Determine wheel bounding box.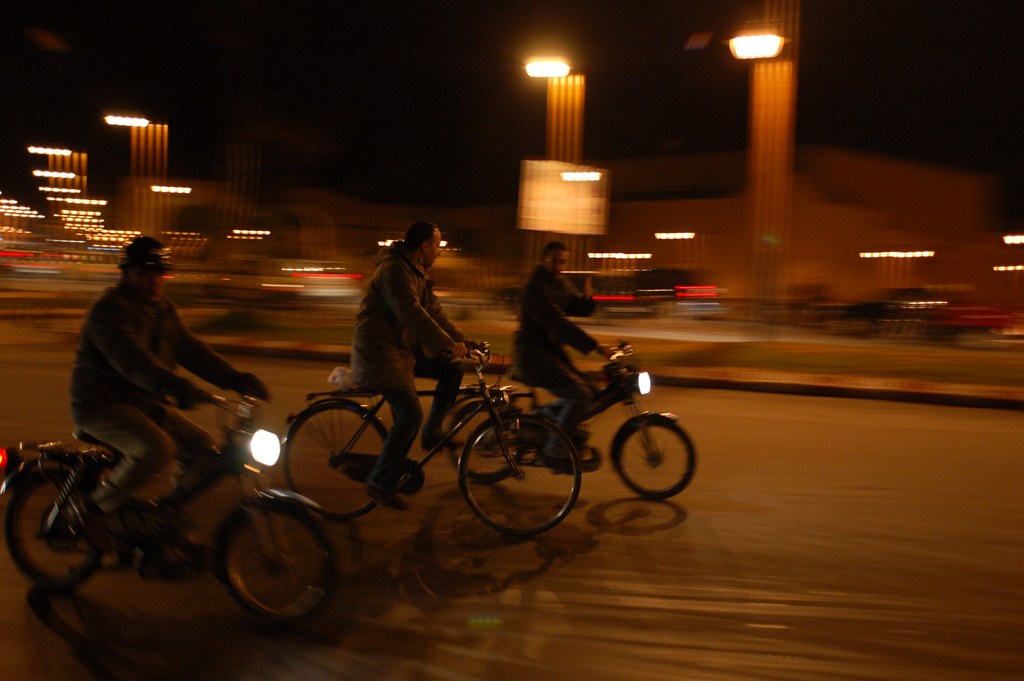
Determined: 5, 468, 92, 587.
